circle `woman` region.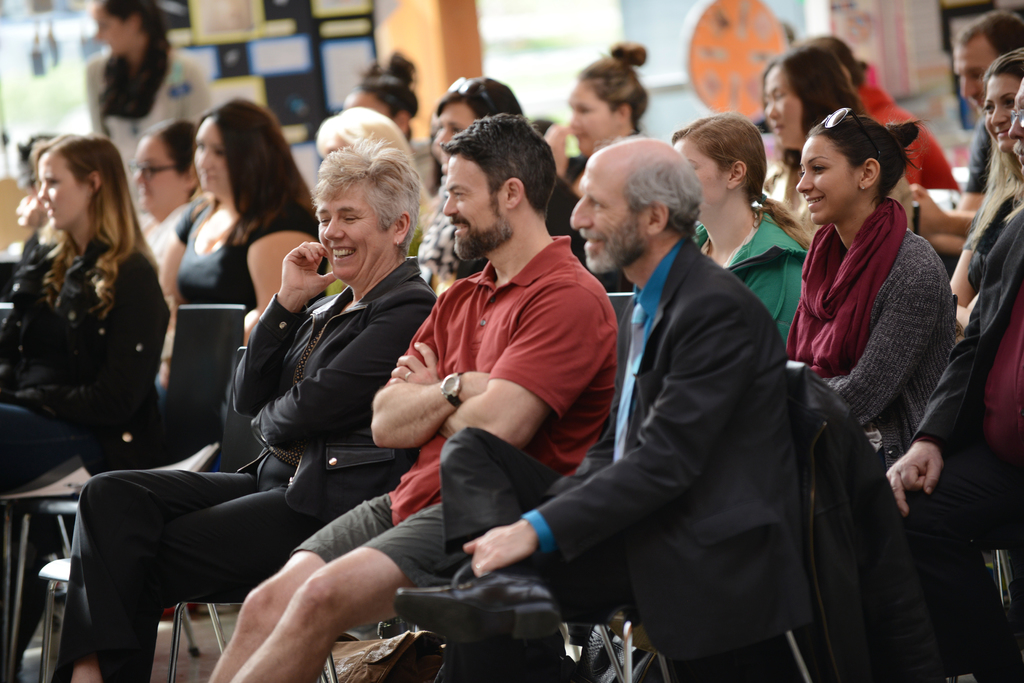
Region: 340:50:420:148.
